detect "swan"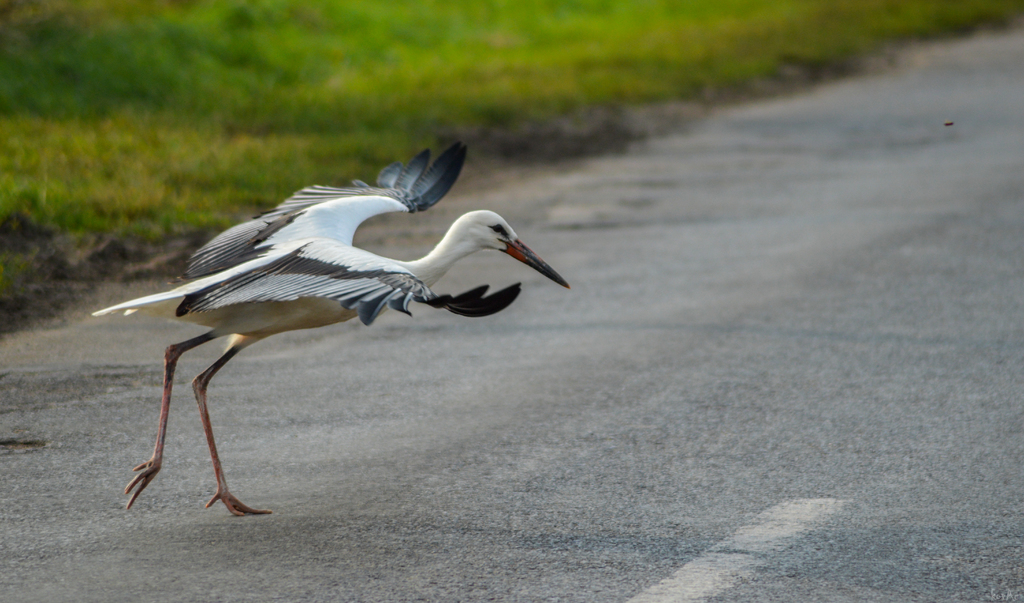
(x1=149, y1=167, x2=561, y2=496)
